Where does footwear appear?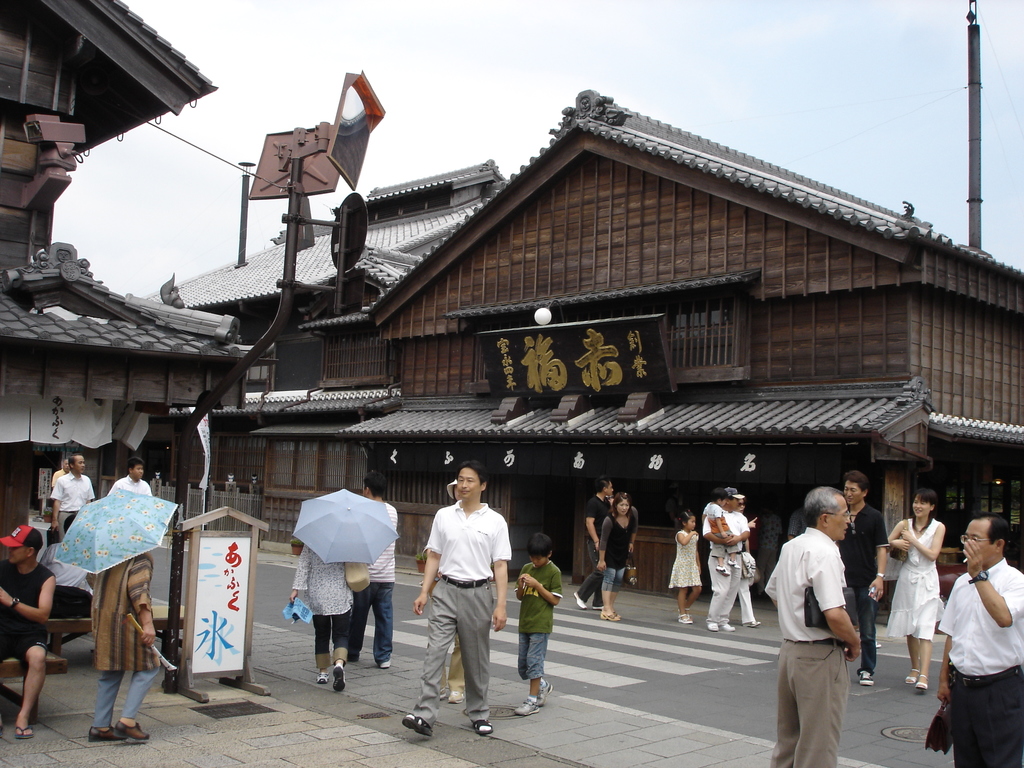
Appears at detection(380, 658, 391, 668).
